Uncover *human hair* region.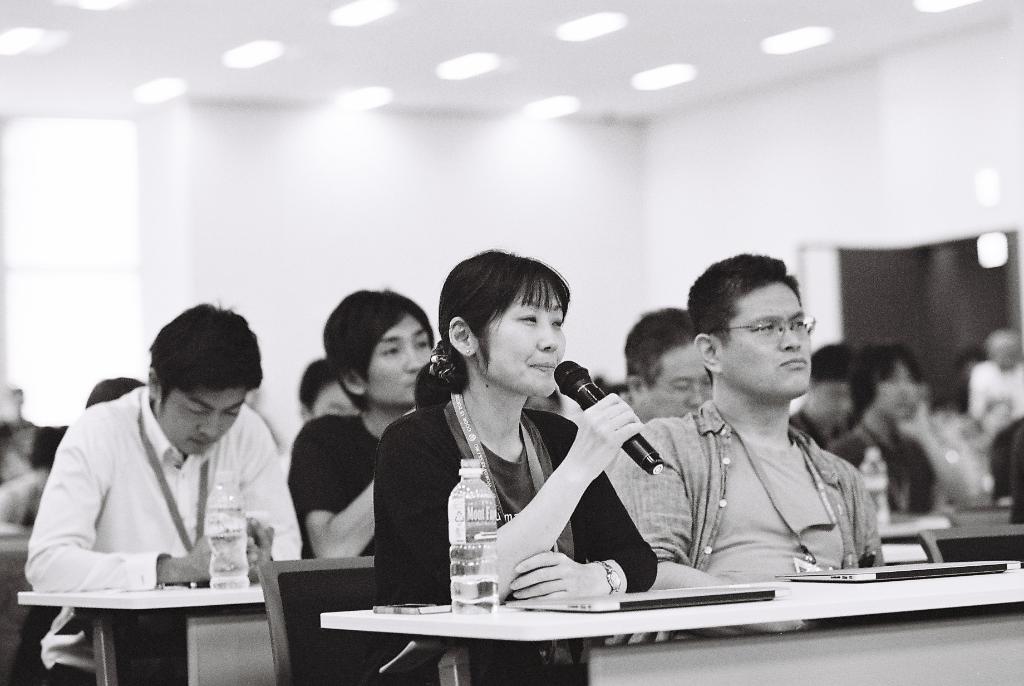
Uncovered: Rect(982, 331, 1021, 364).
